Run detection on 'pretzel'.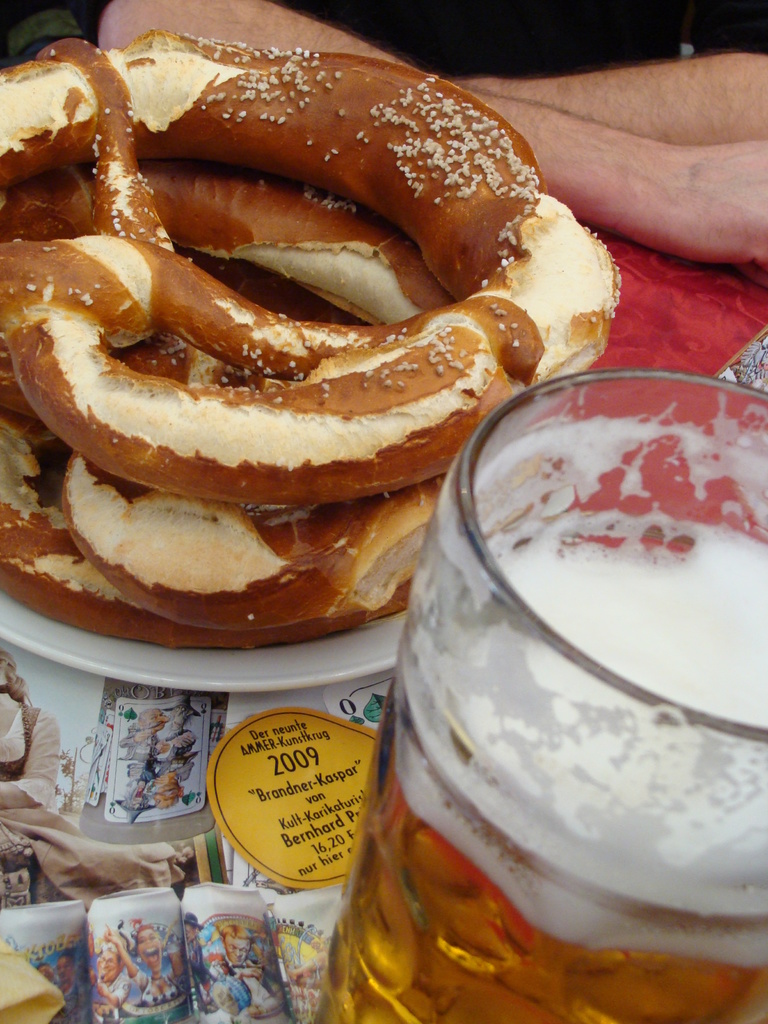
Result: crop(0, 32, 625, 508).
